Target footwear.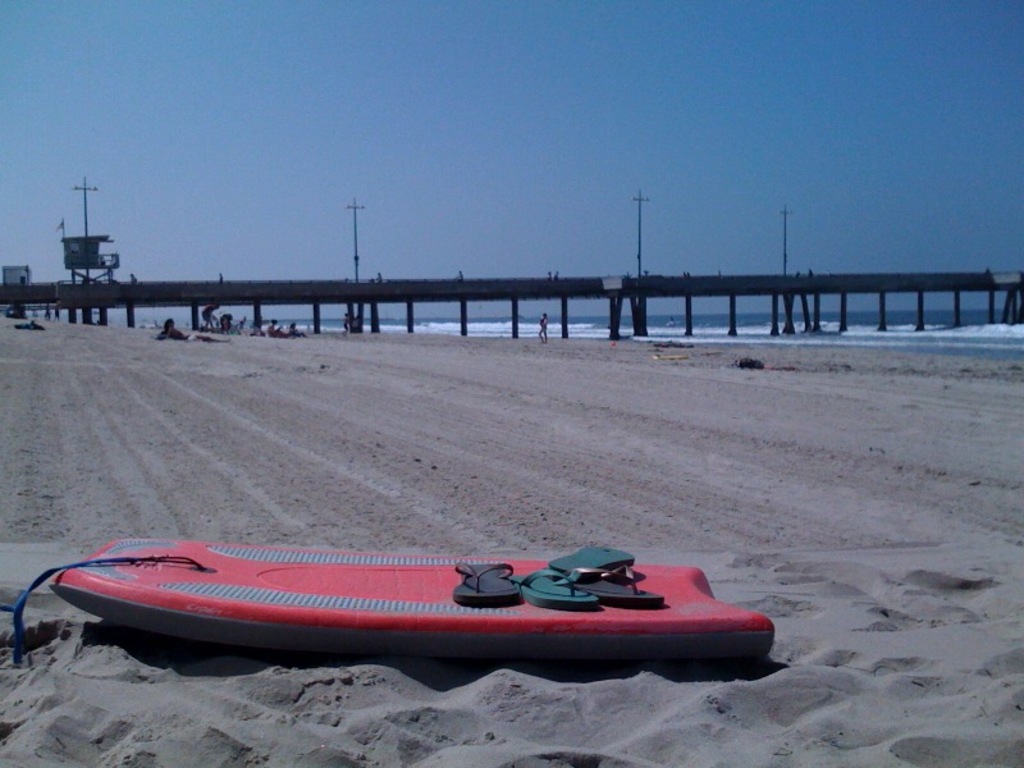
Target region: 511:567:602:612.
